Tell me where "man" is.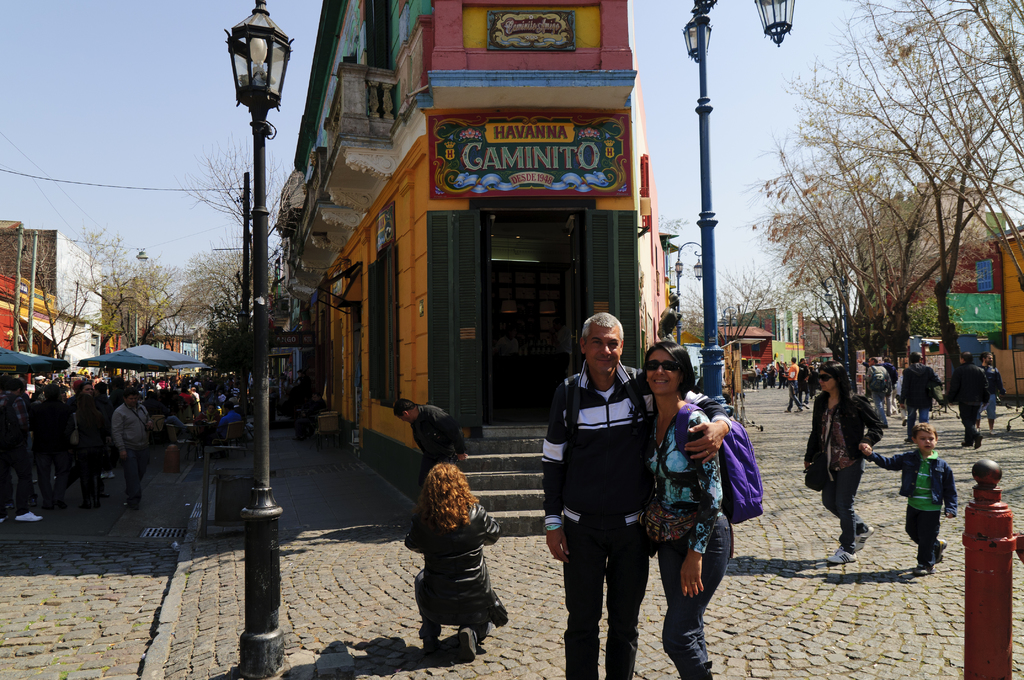
"man" is at [951, 345, 981, 449].
